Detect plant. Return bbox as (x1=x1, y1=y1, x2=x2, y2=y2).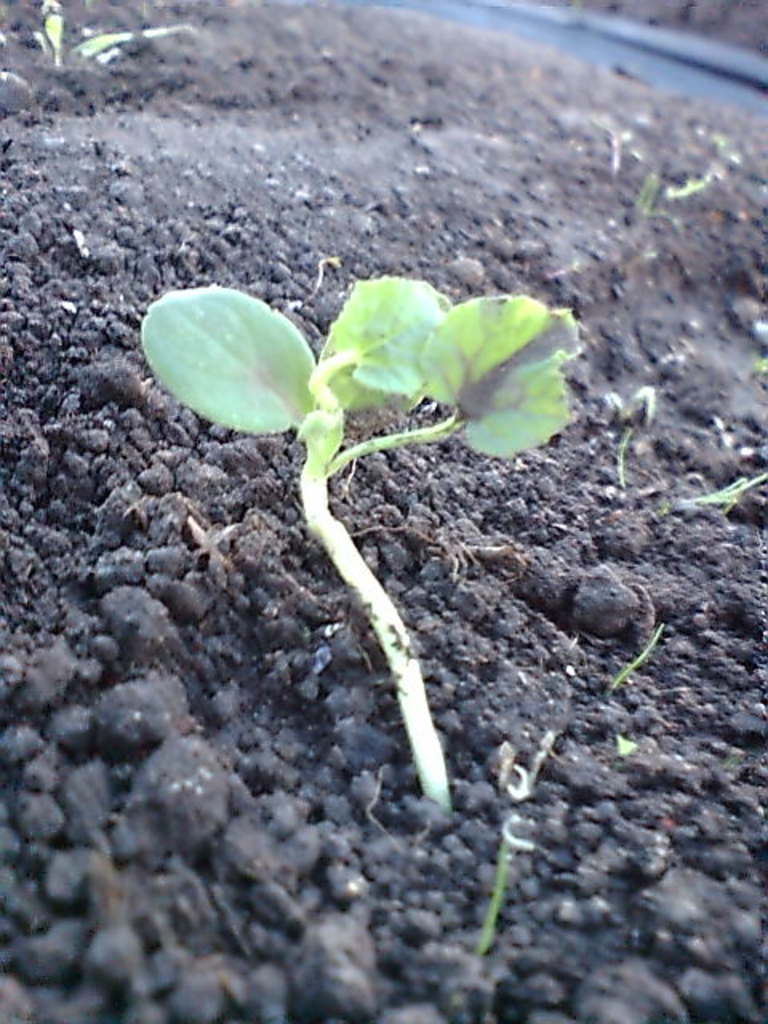
(x1=75, y1=160, x2=618, y2=862).
